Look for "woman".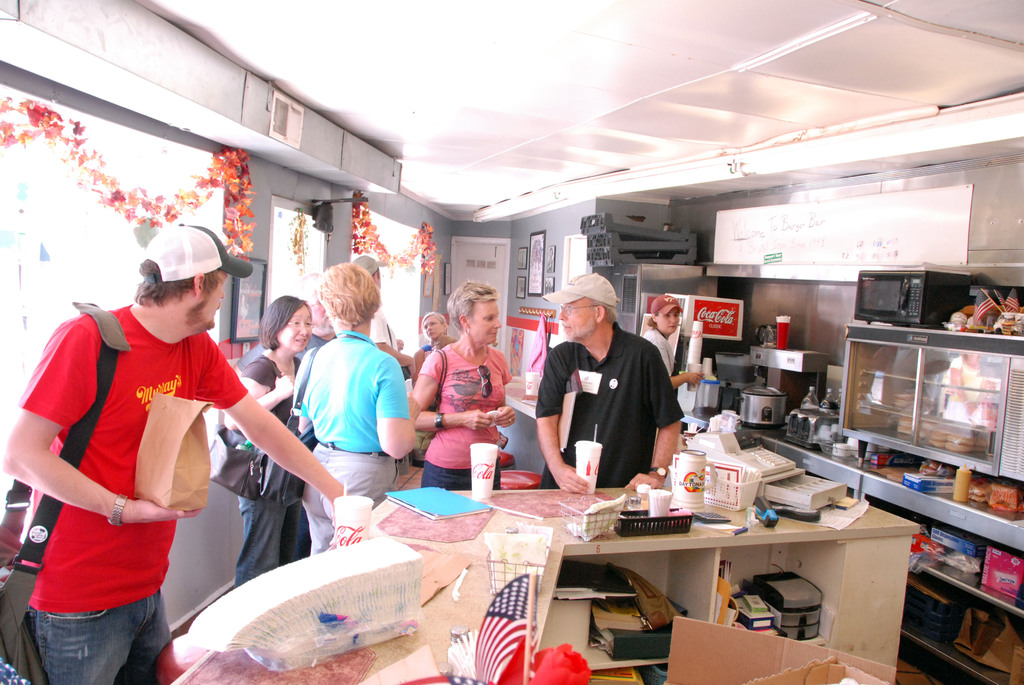
Found: 221 290 317 589.
